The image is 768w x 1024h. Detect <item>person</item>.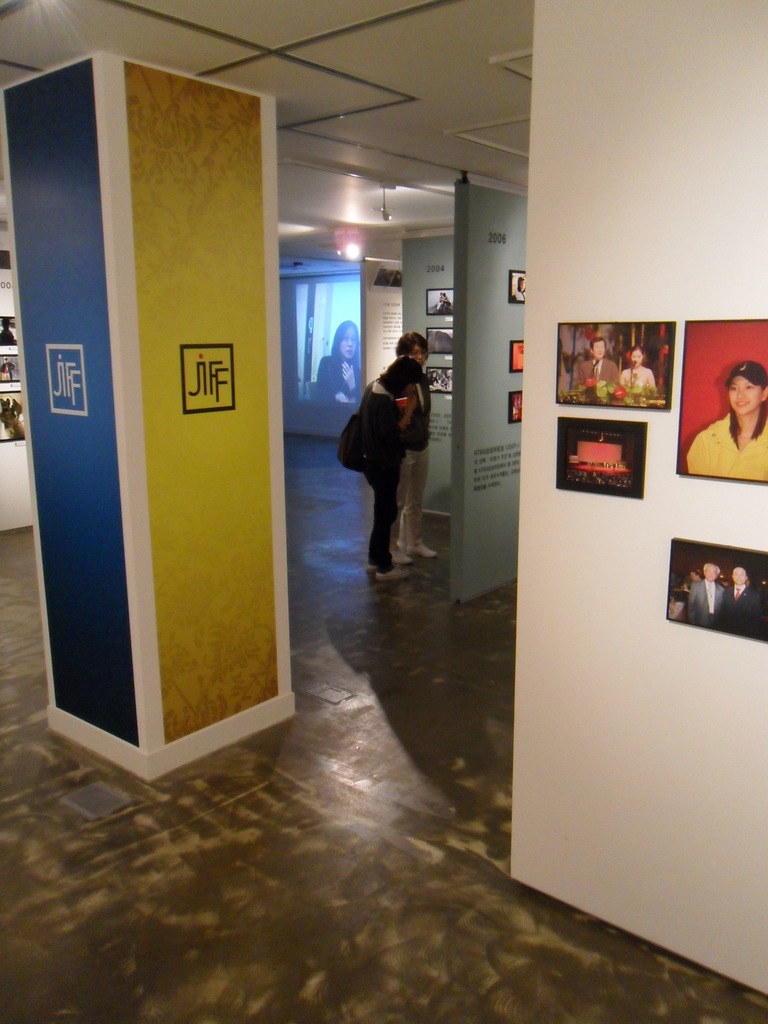
Detection: left=685, top=563, right=729, bottom=627.
